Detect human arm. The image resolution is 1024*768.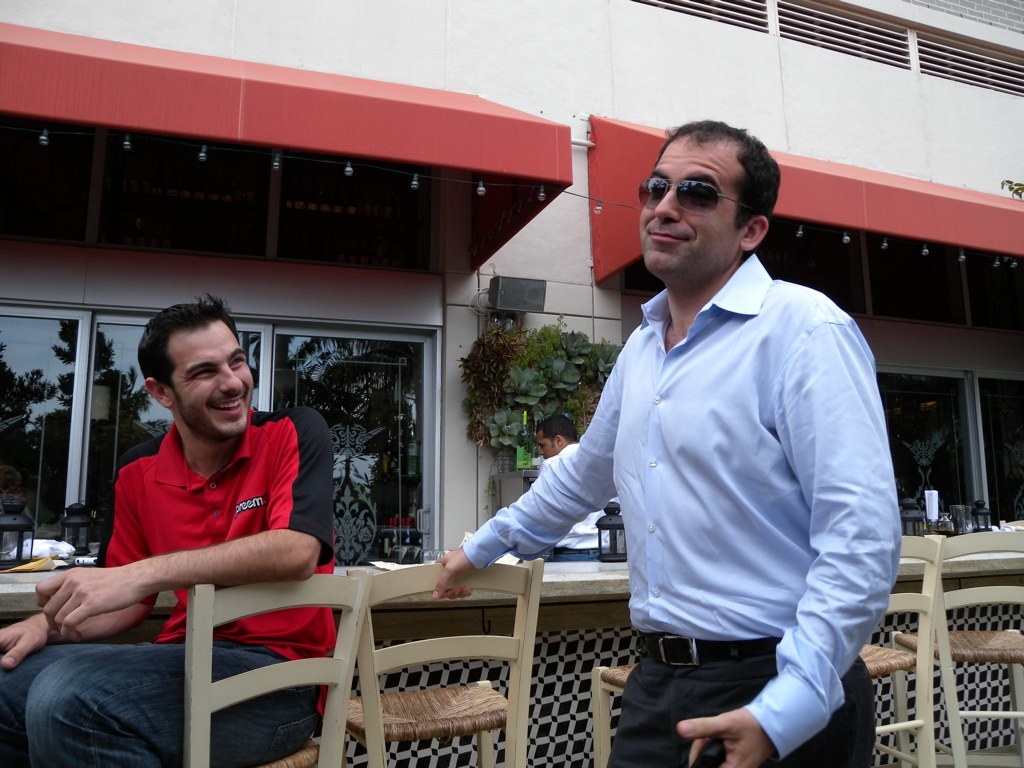
[left=678, top=298, right=904, bottom=767].
